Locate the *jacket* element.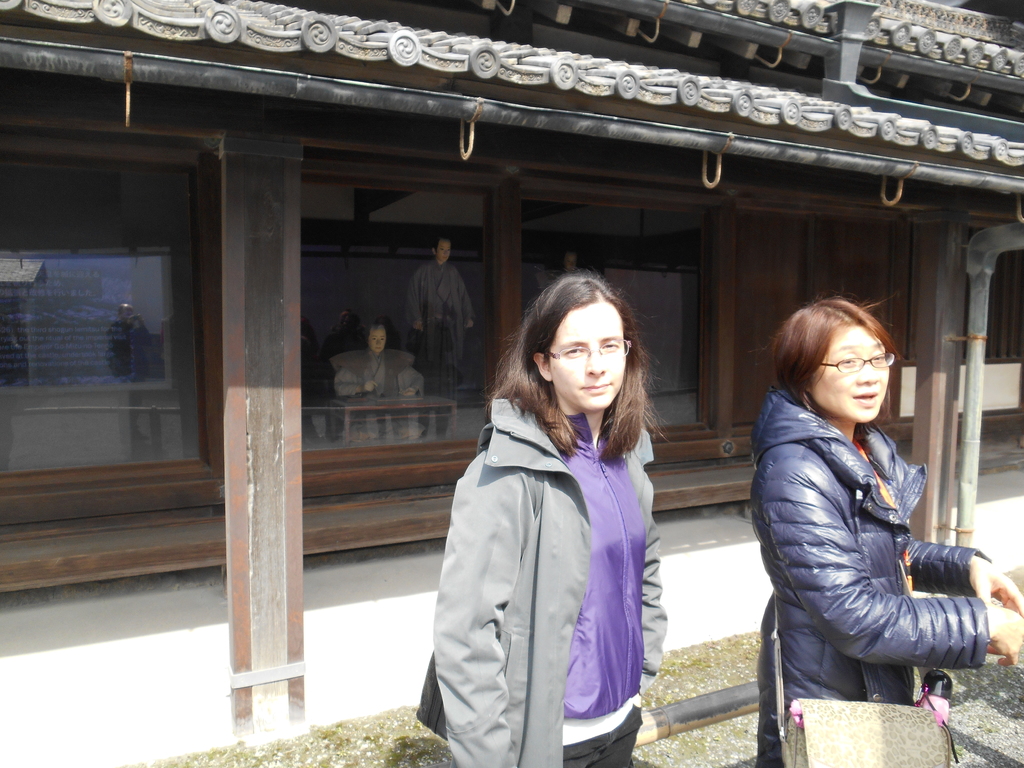
Element bbox: bbox=(415, 393, 673, 767).
